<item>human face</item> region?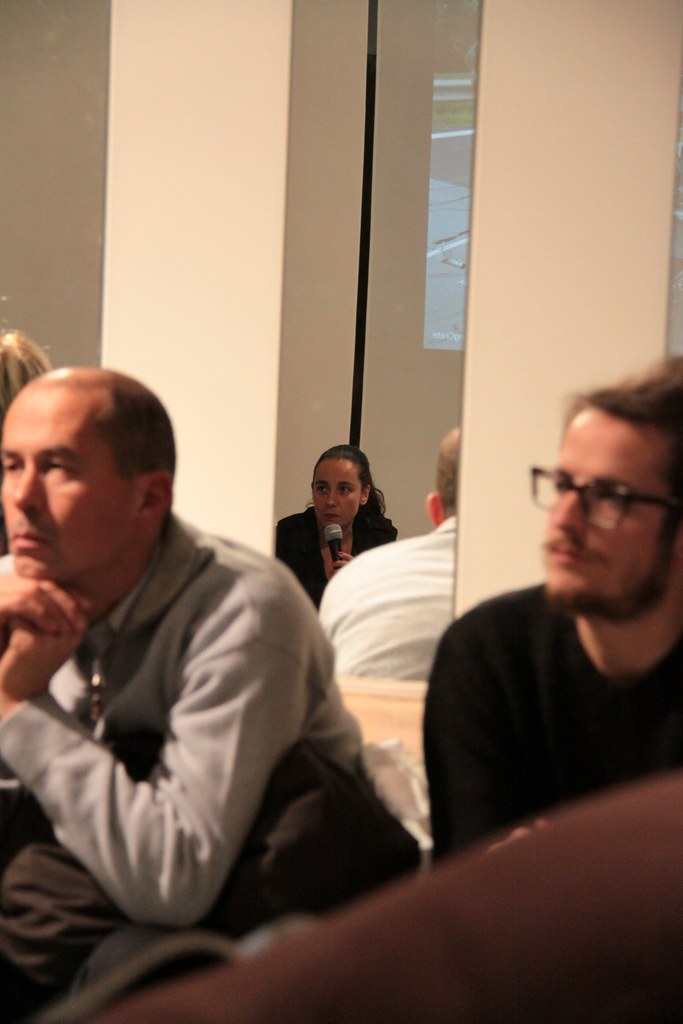
region(0, 379, 144, 579)
